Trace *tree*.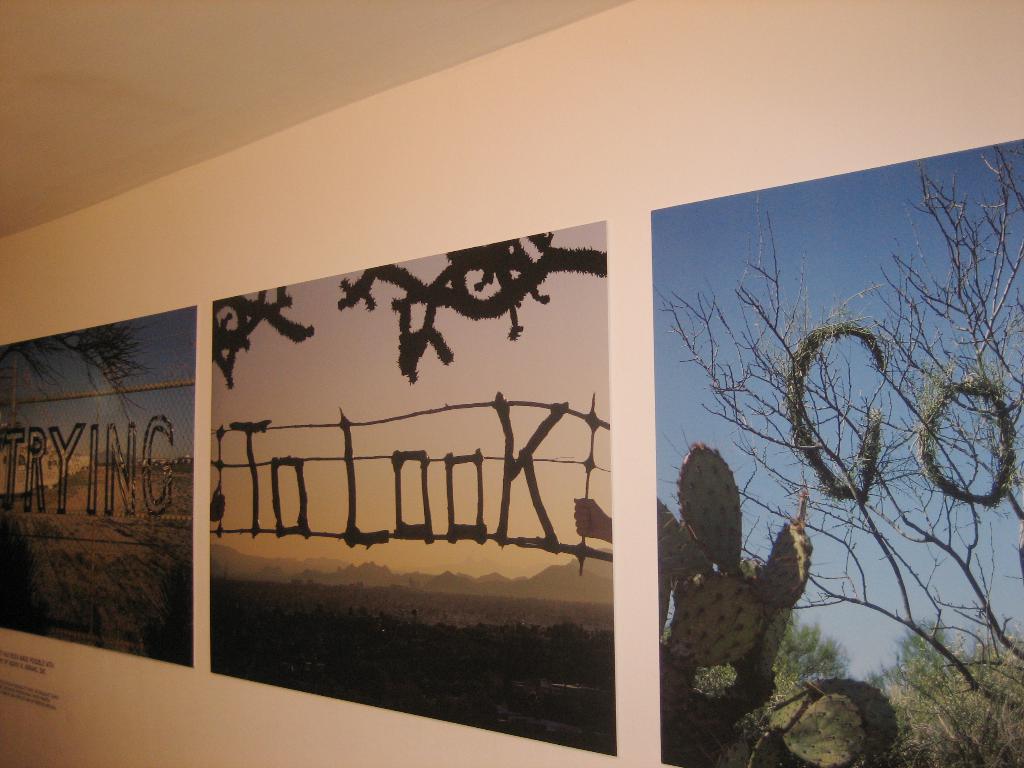
Traced to pyautogui.locateOnScreen(0, 324, 168, 483).
